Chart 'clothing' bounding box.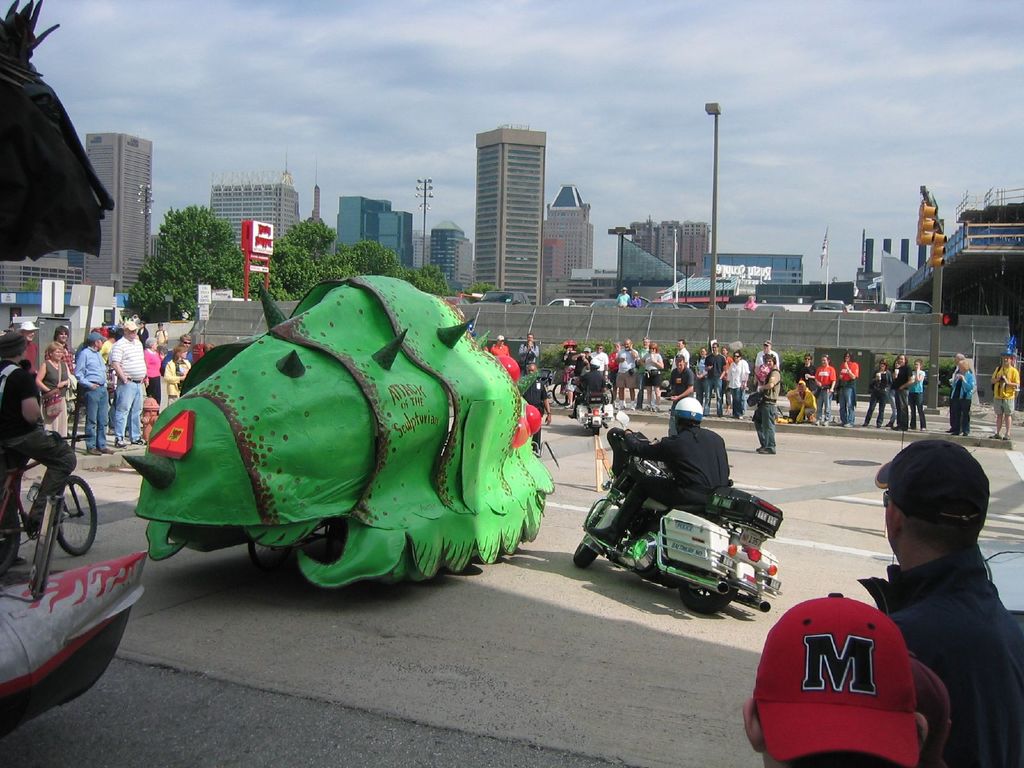
Charted: pyautogui.locateOnScreen(726, 358, 749, 425).
